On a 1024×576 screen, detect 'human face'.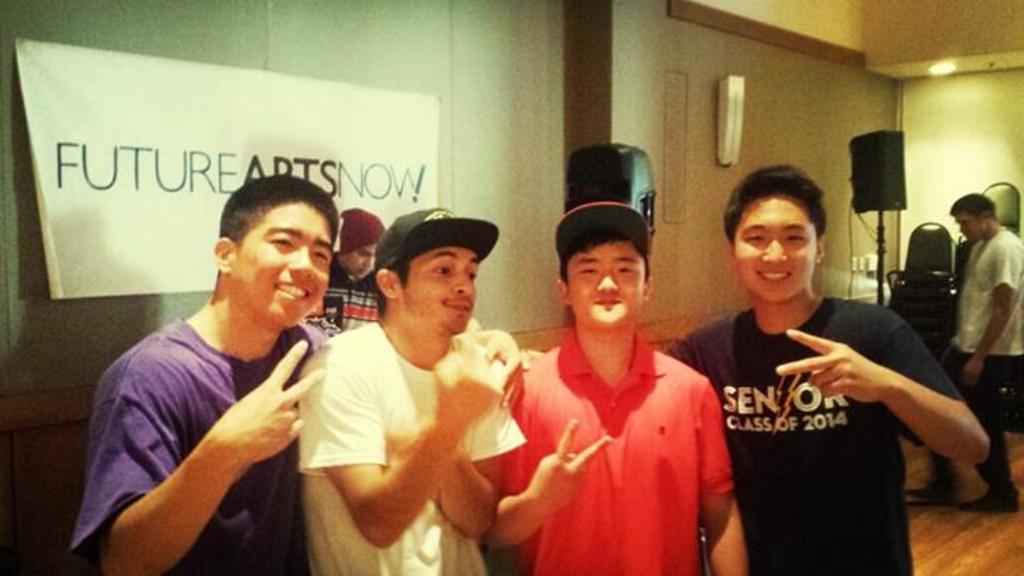
565 236 643 337.
